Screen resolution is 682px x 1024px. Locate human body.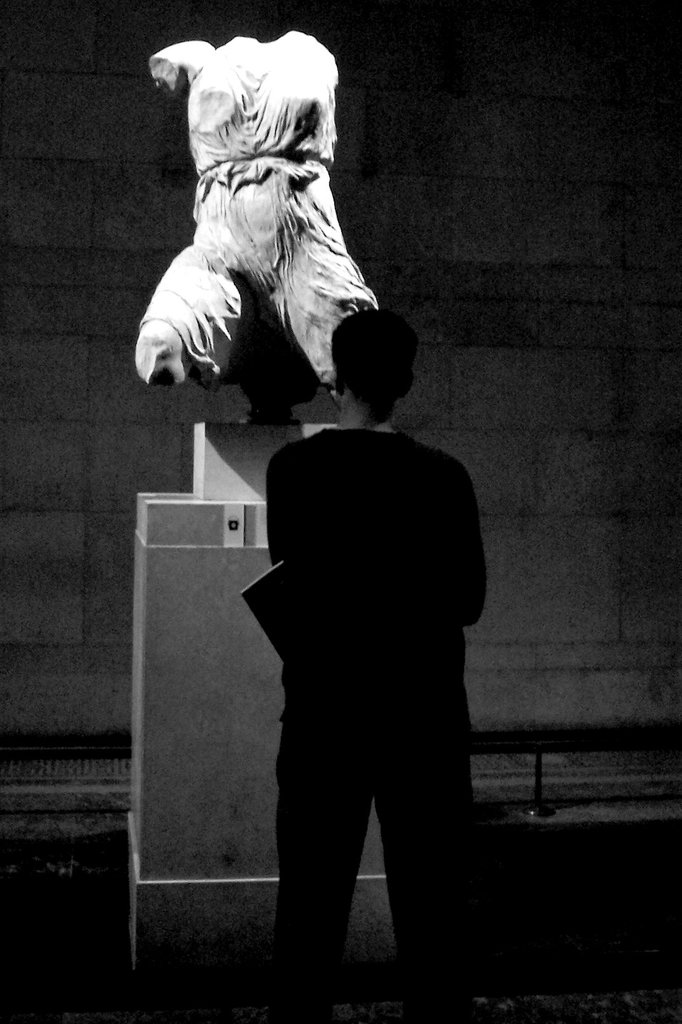
<region>134, 27, 384, 394</region>.
